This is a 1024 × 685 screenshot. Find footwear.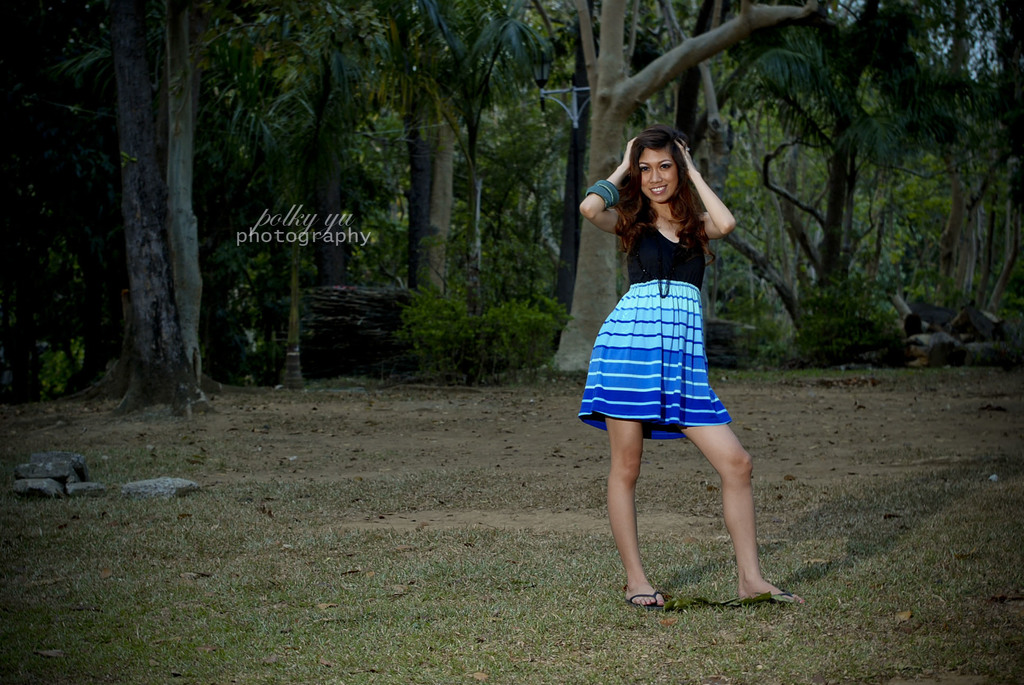
Bounding box: x1=621 y1=588 x2=670 y2=610.
